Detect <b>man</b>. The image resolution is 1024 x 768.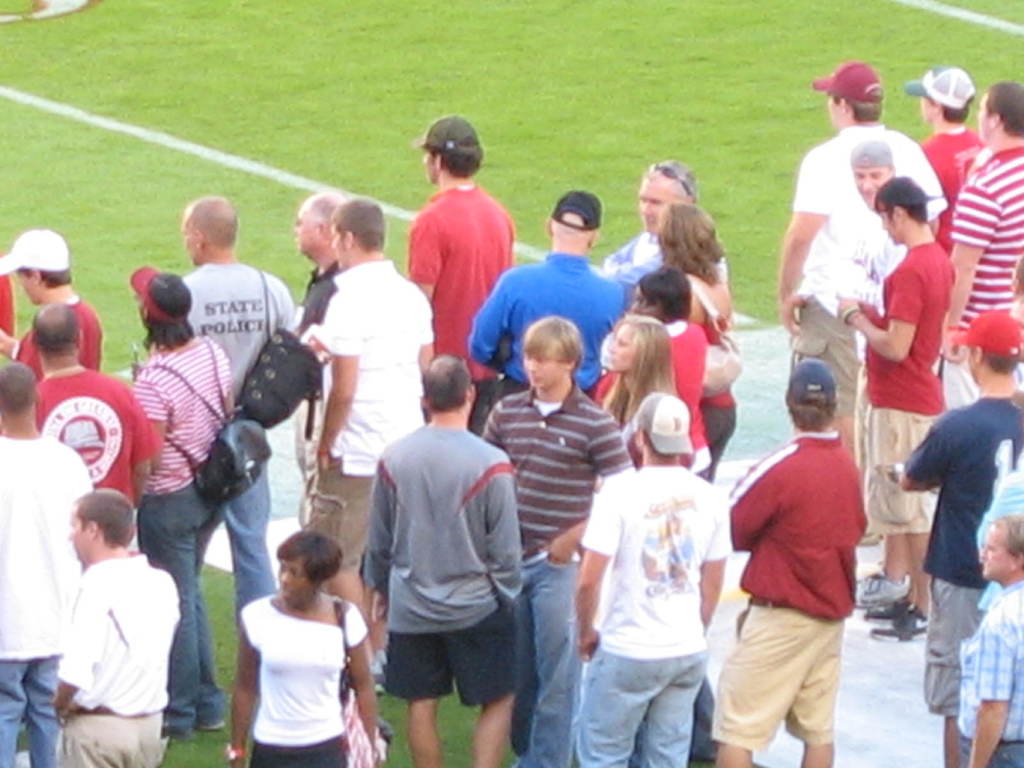
detection(845, 139, 895, 543).
